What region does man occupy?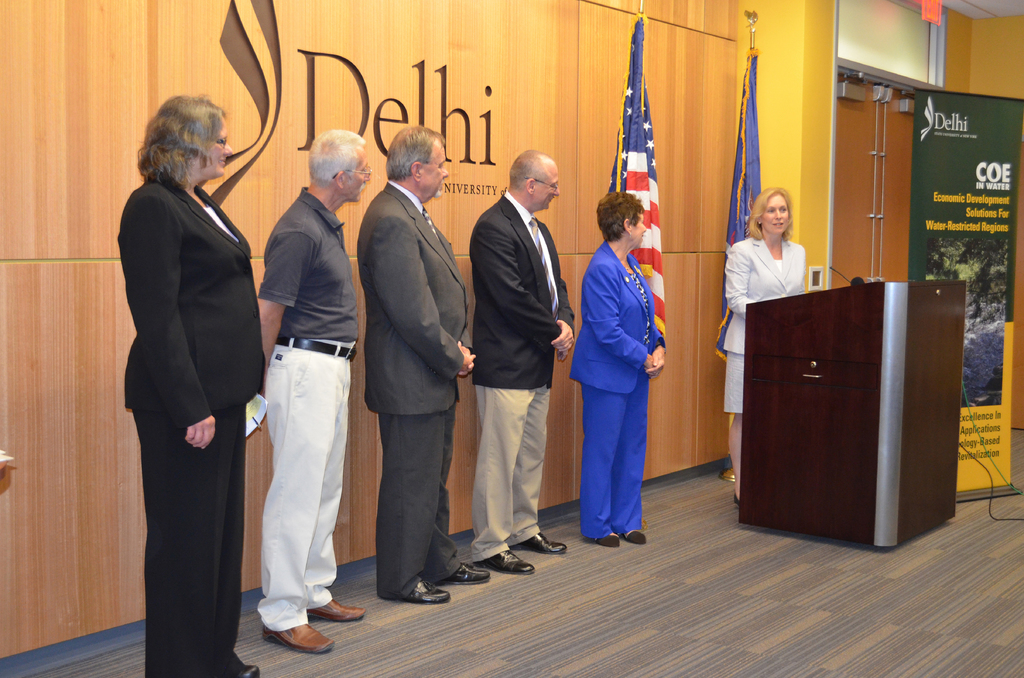
[x1=358, y1=126, x2=490, y2=604].
